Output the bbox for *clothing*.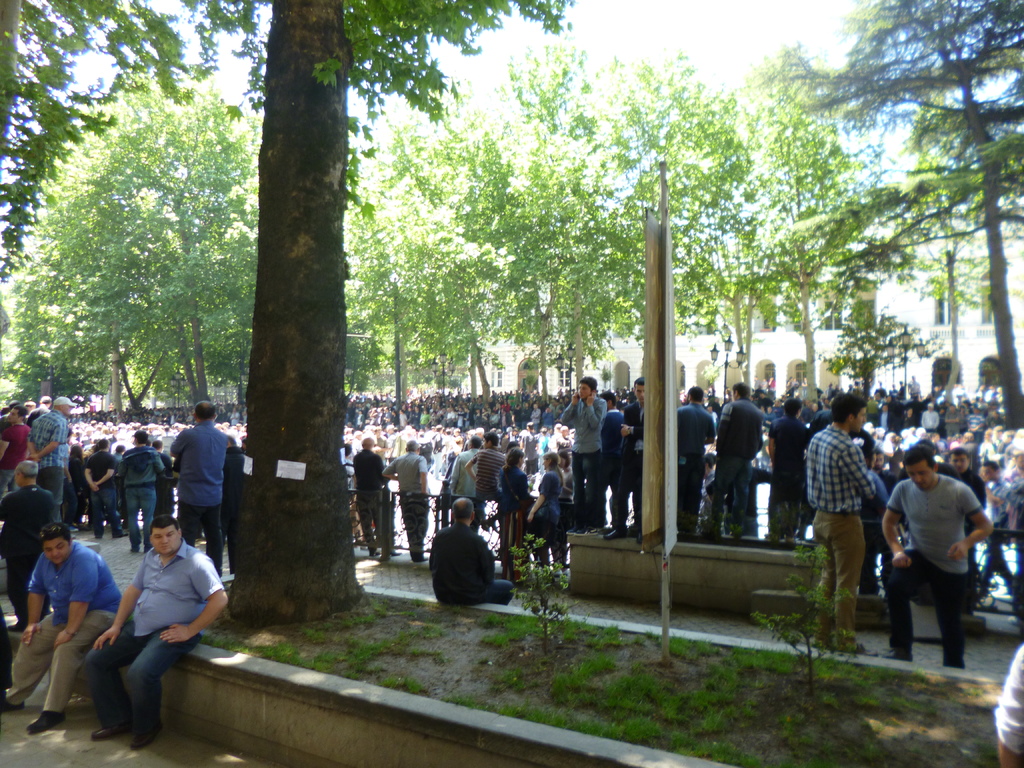
rect(352, 451, 385, 553).
